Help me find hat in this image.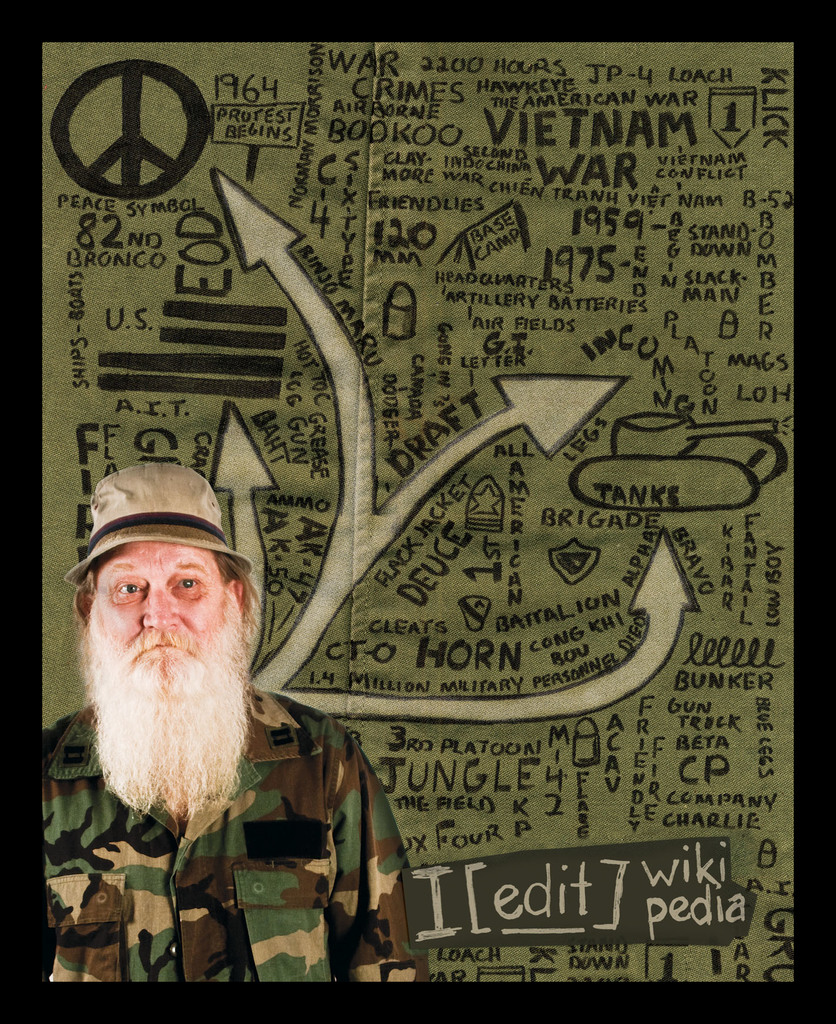
Found it: 64:463:253:582.
